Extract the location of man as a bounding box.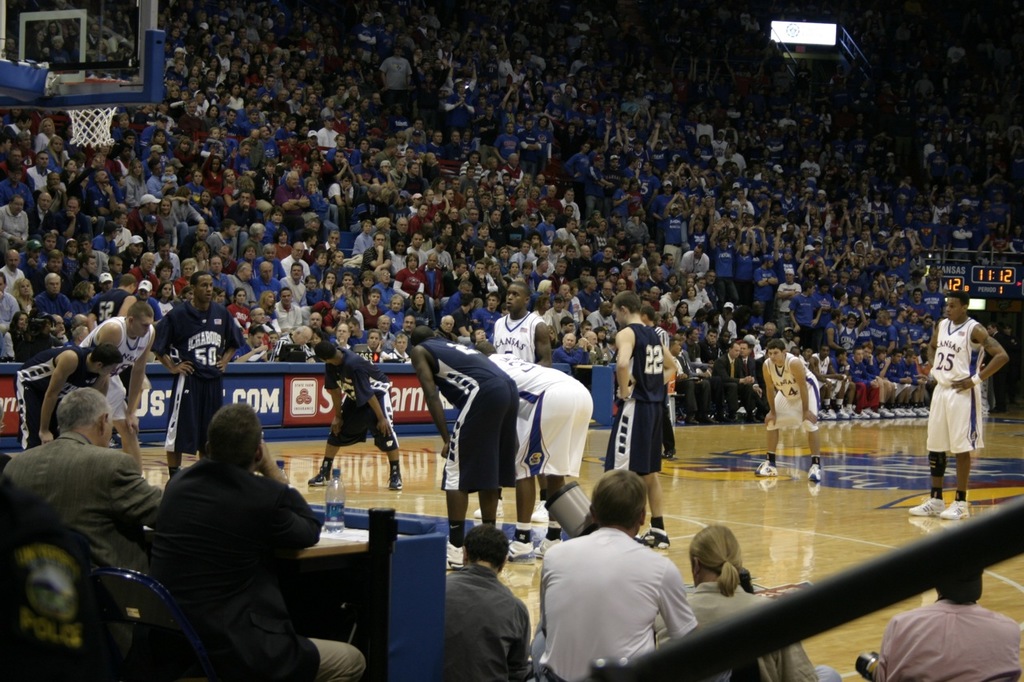
<region>13, 345, 118, 457</region>.
